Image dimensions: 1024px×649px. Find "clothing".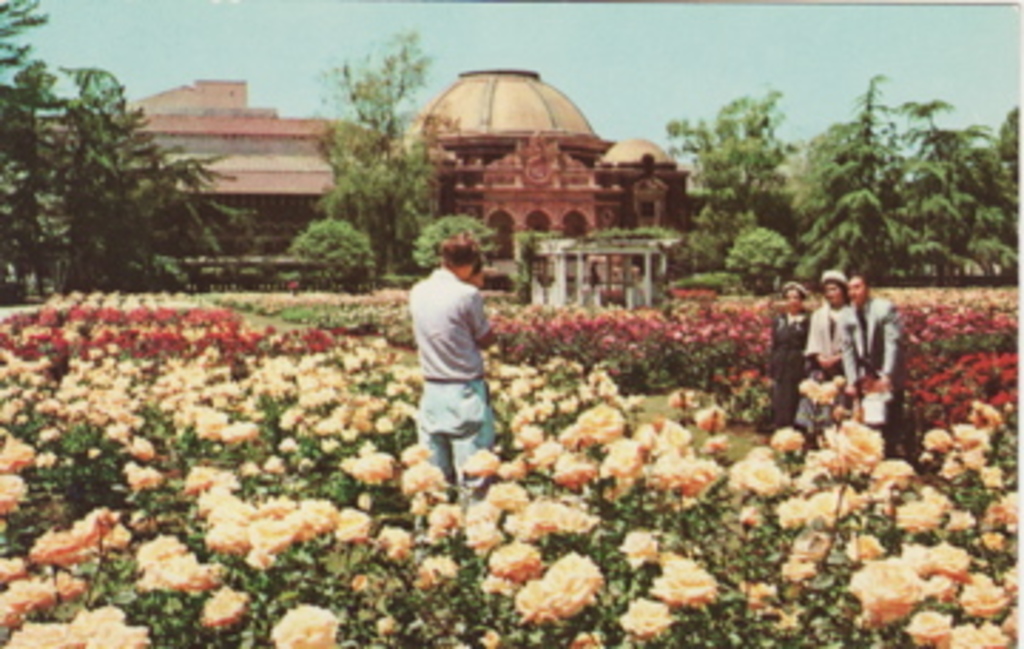
(401,236,501,467).
